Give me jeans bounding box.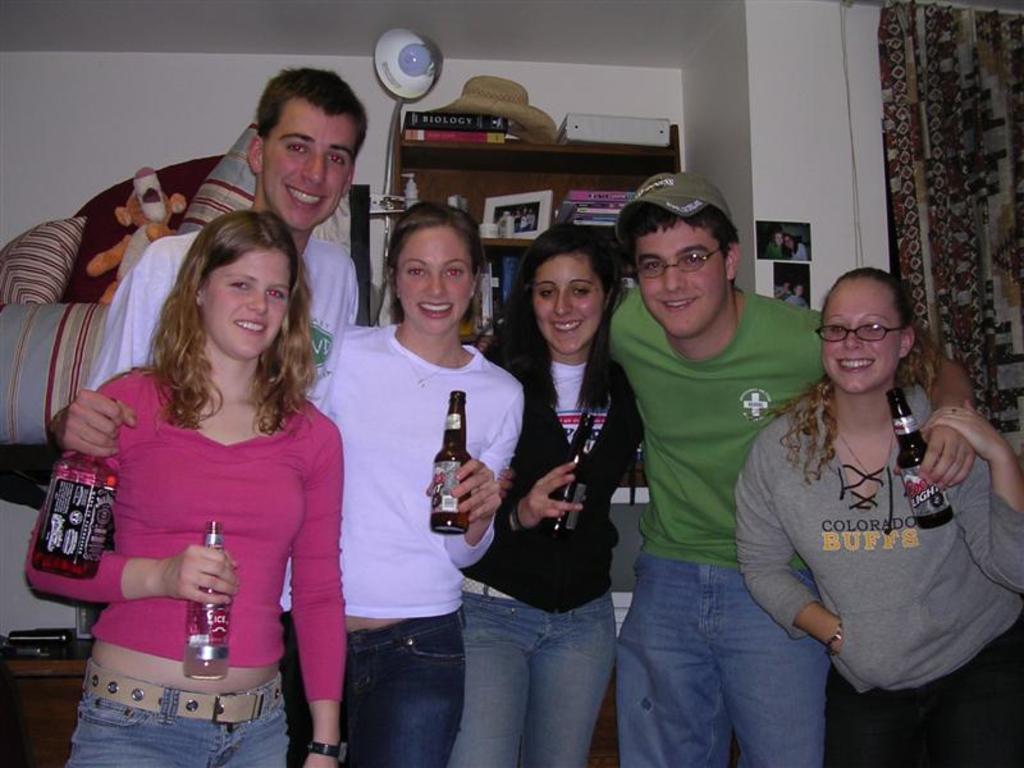
{"x1": 447, "y1": 572, "x2": 614, "y2": 767}.
